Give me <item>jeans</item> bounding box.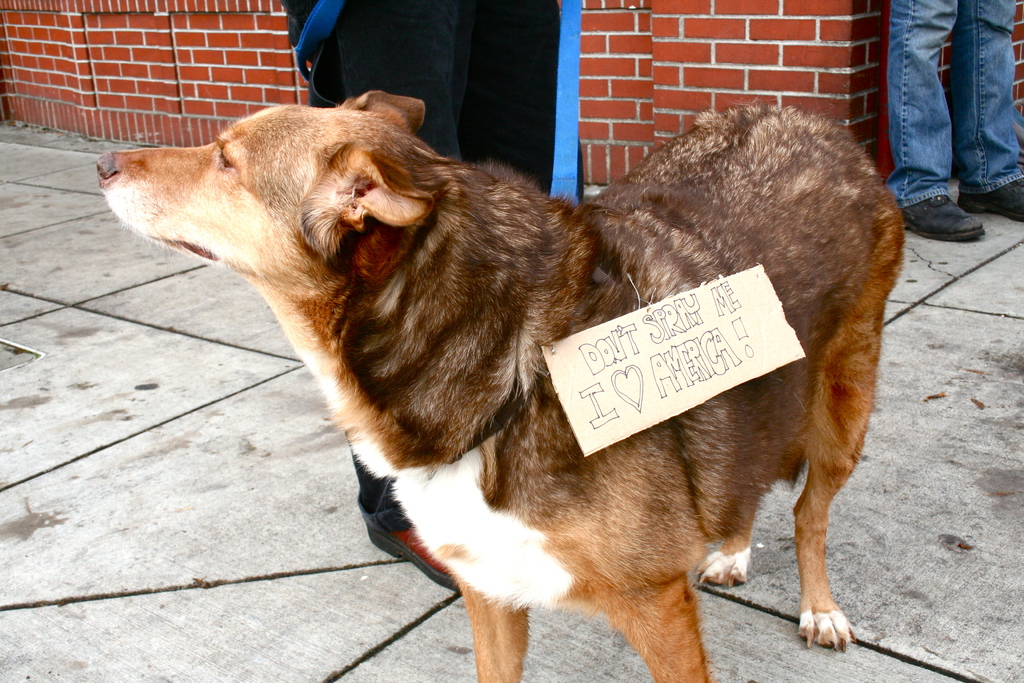
888,11,1023,210.
